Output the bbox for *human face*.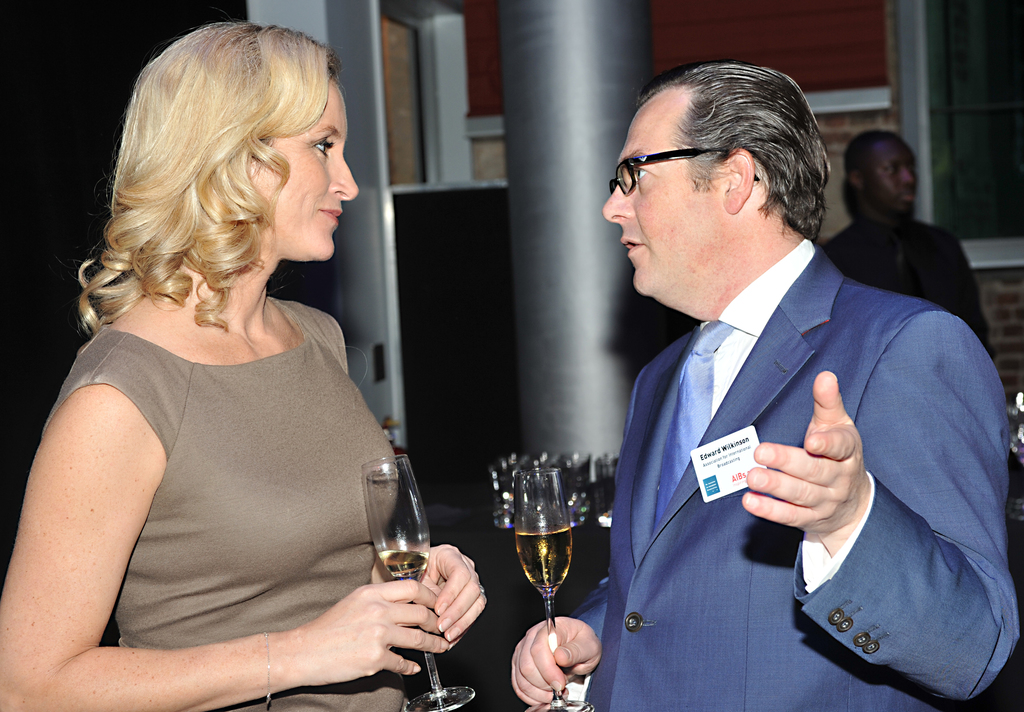
bbox(862, 135, 918, 216).
